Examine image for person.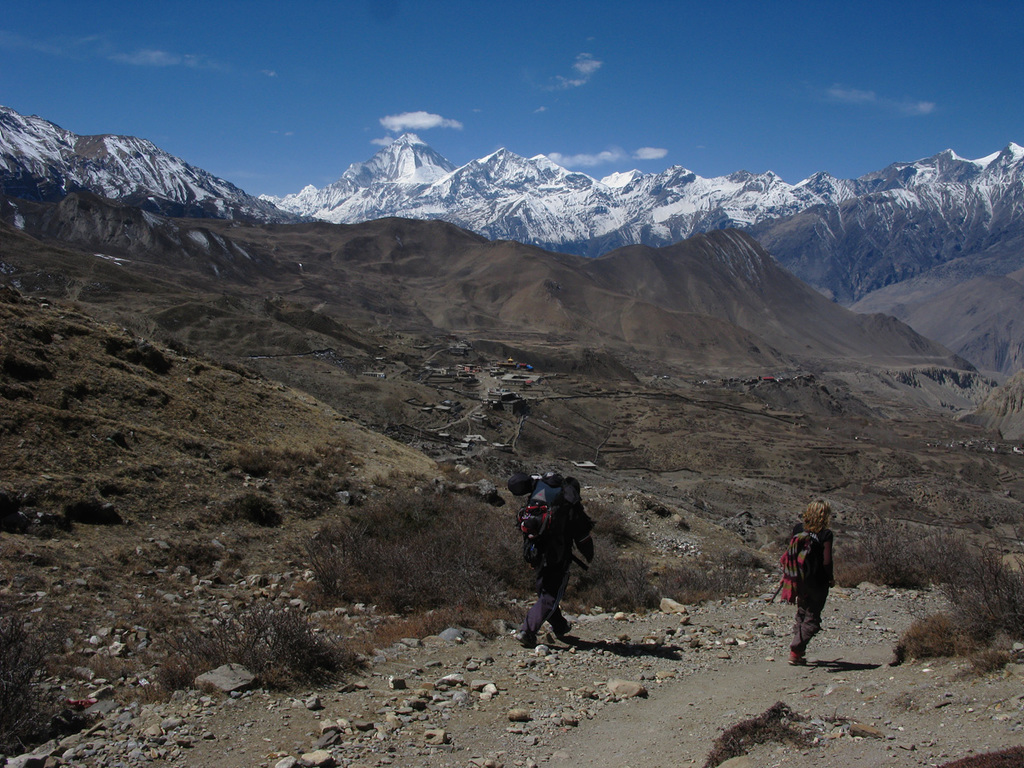
Examination result: left=775, top=489, right=841, bottom=669.
